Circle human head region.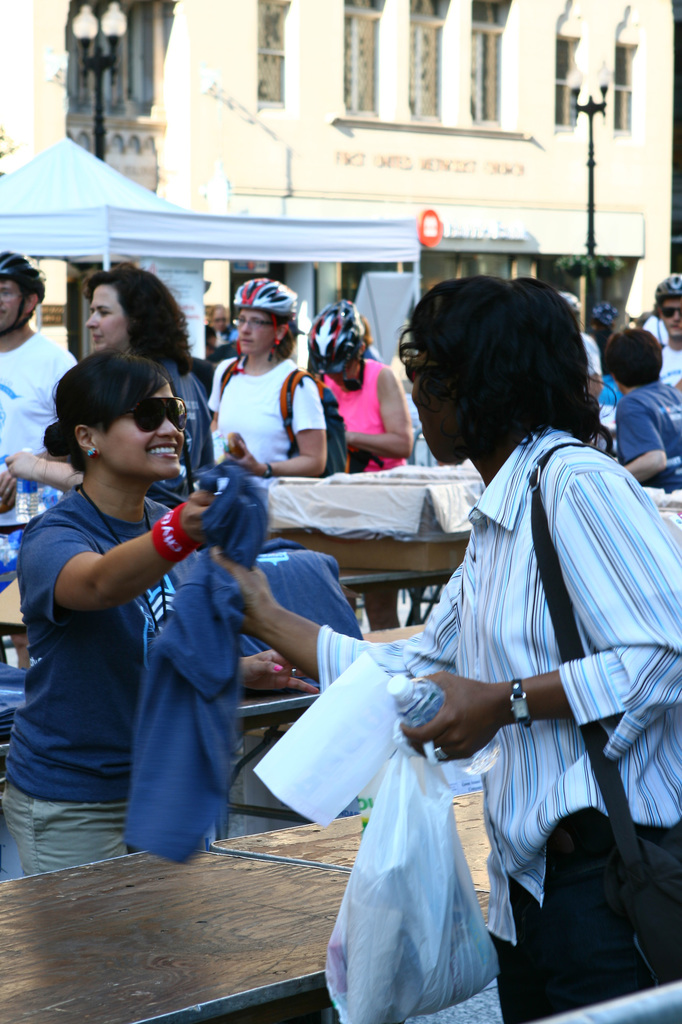
Region: 43 346 198 493.
